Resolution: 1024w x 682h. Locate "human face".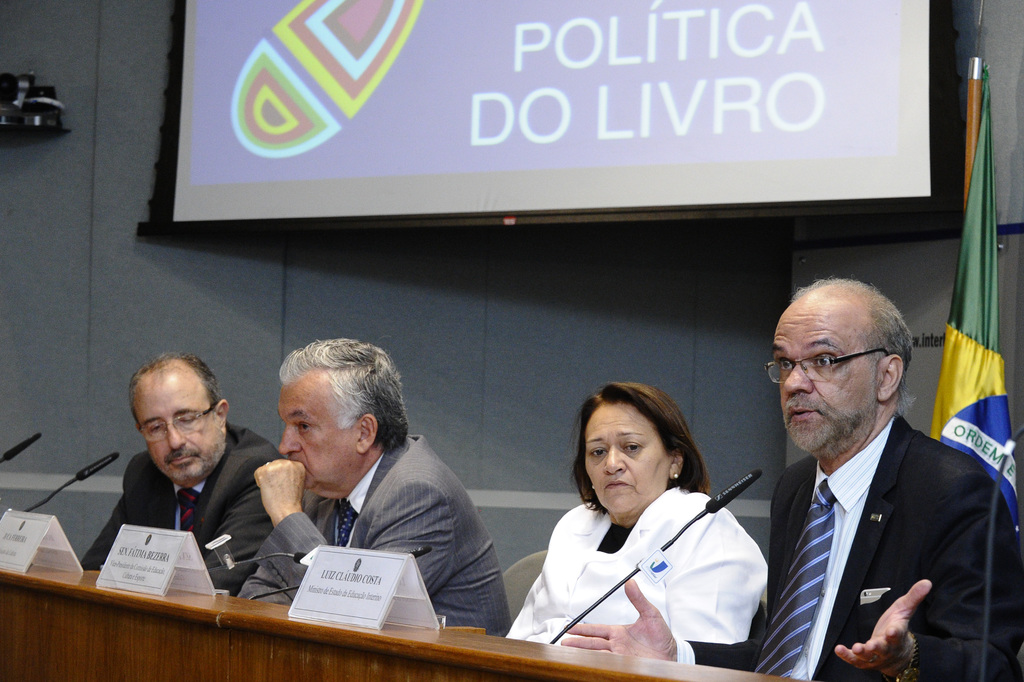
(132, 378, 227, 483).
